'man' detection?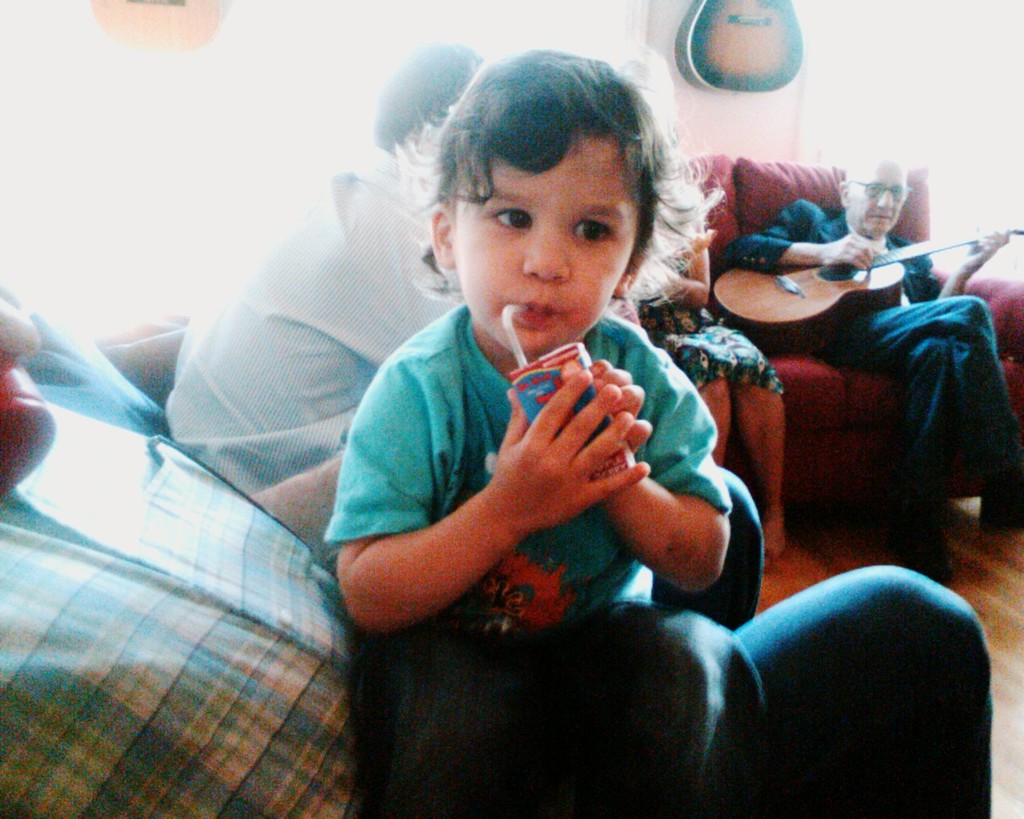
718:122:1023:581
